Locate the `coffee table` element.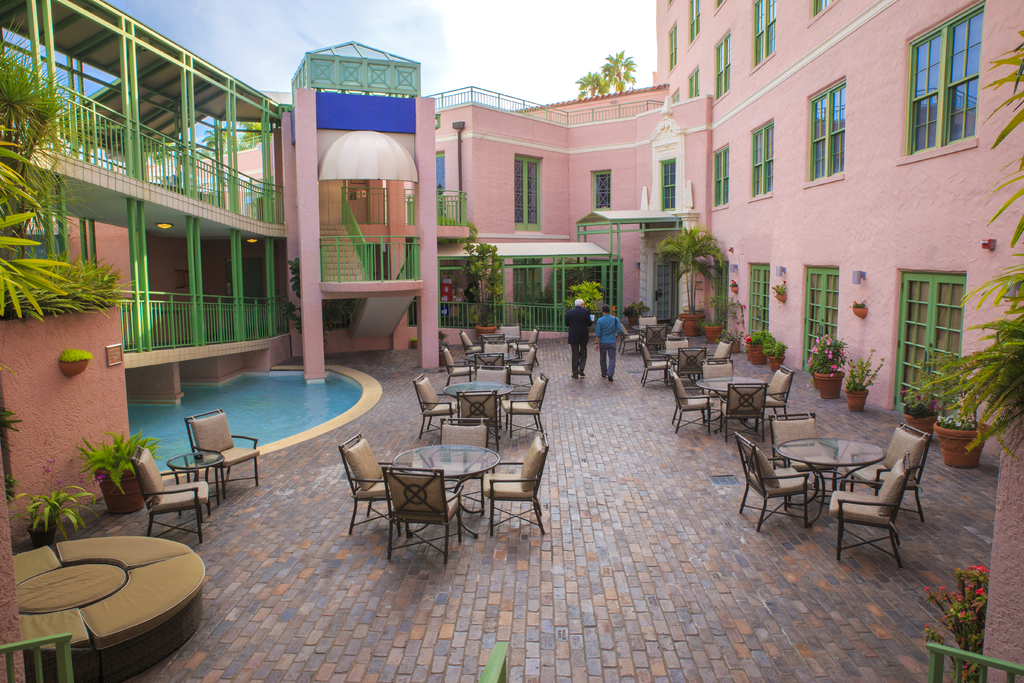
Element bbox: region(696, 375, 771, 418).
